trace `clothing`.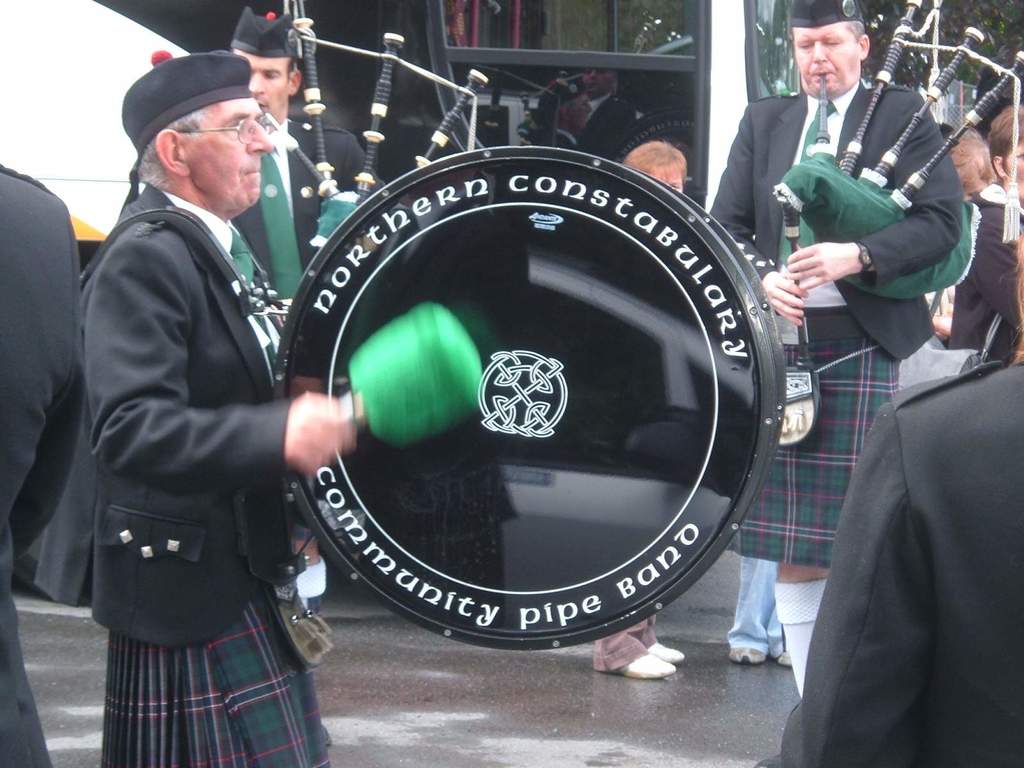
Traced to l=58, t=68, r=333, b=750.
